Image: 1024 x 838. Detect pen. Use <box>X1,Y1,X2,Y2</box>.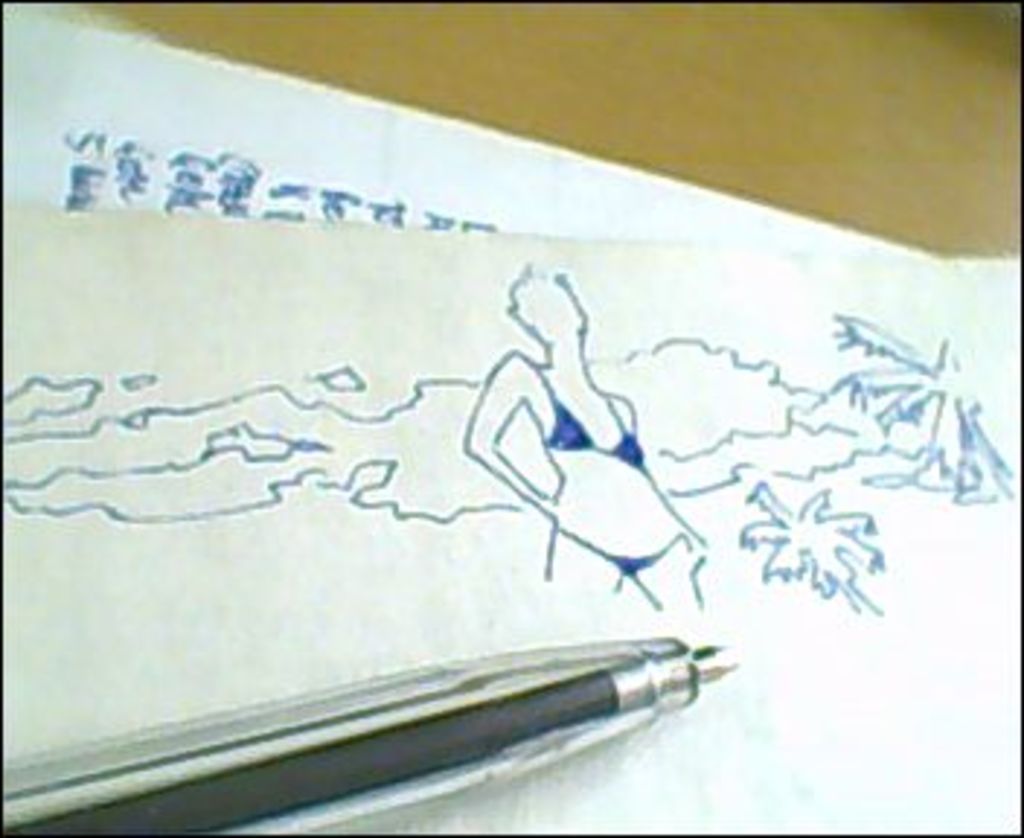
<box>0,634,742,835</box>.
